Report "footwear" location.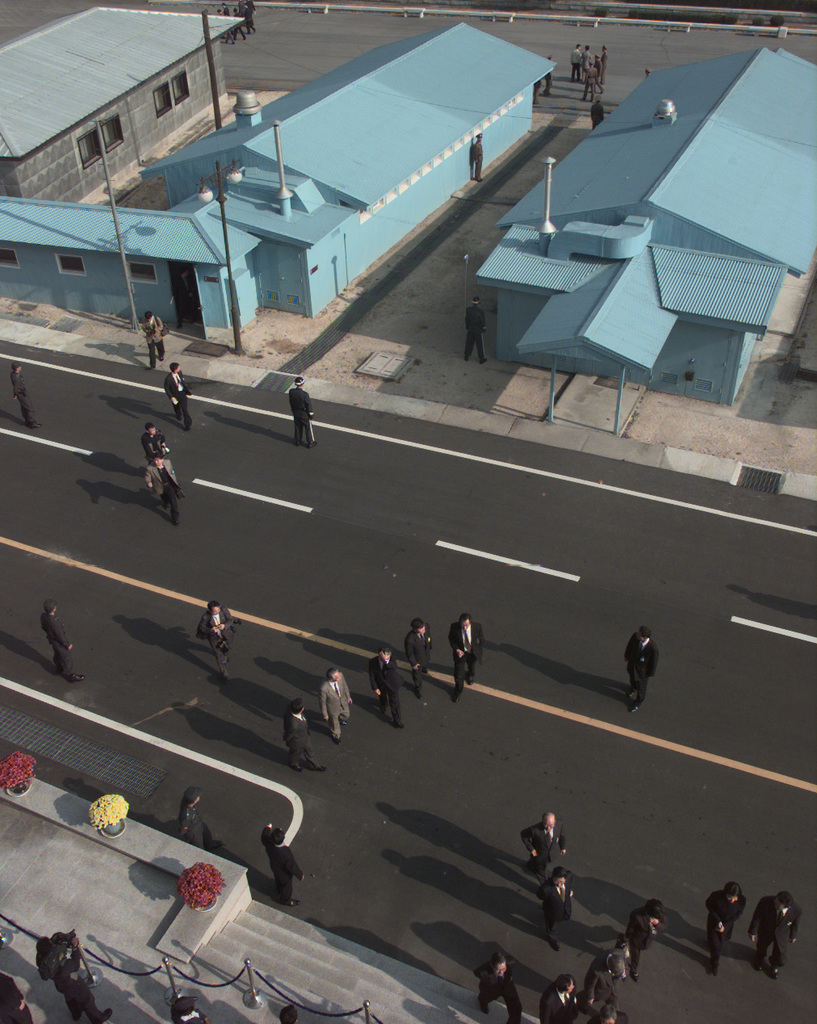
Report: (left=157, top=356, right=165, bottom=363).
